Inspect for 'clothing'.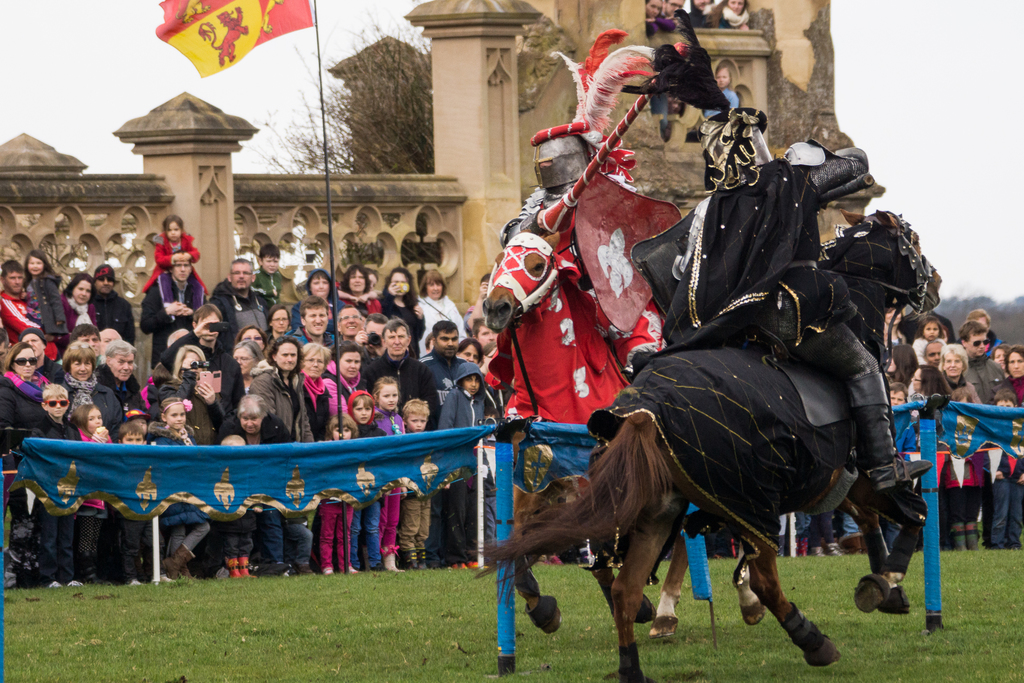
Inspection: 372 295 424 357.
